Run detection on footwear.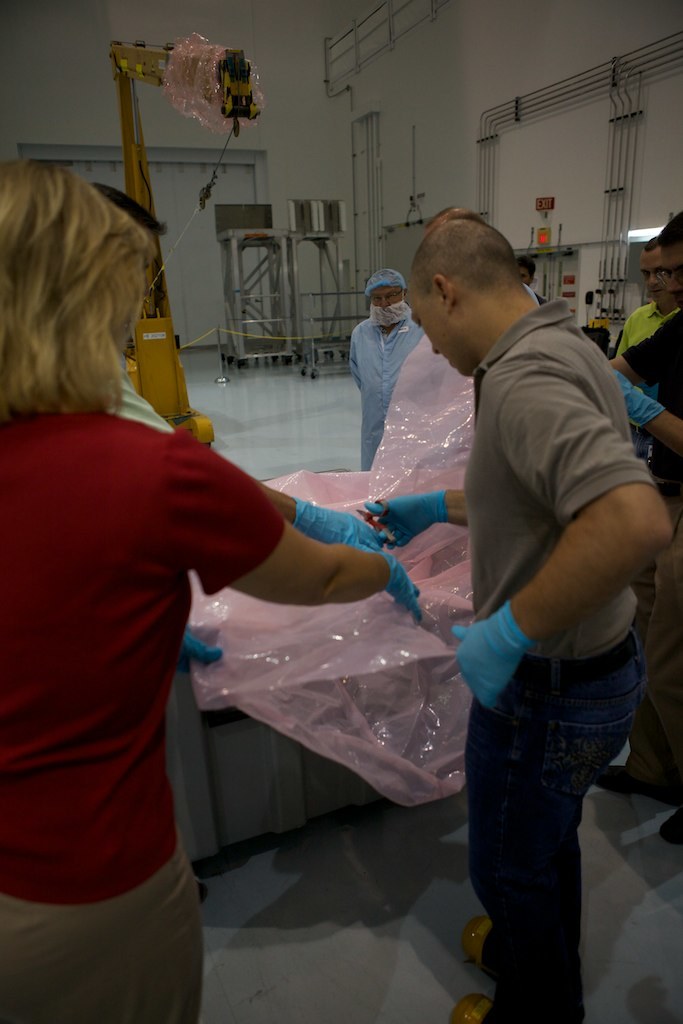
Result: pyautogui.locateOnScreen(599, 766, 647, 808).
